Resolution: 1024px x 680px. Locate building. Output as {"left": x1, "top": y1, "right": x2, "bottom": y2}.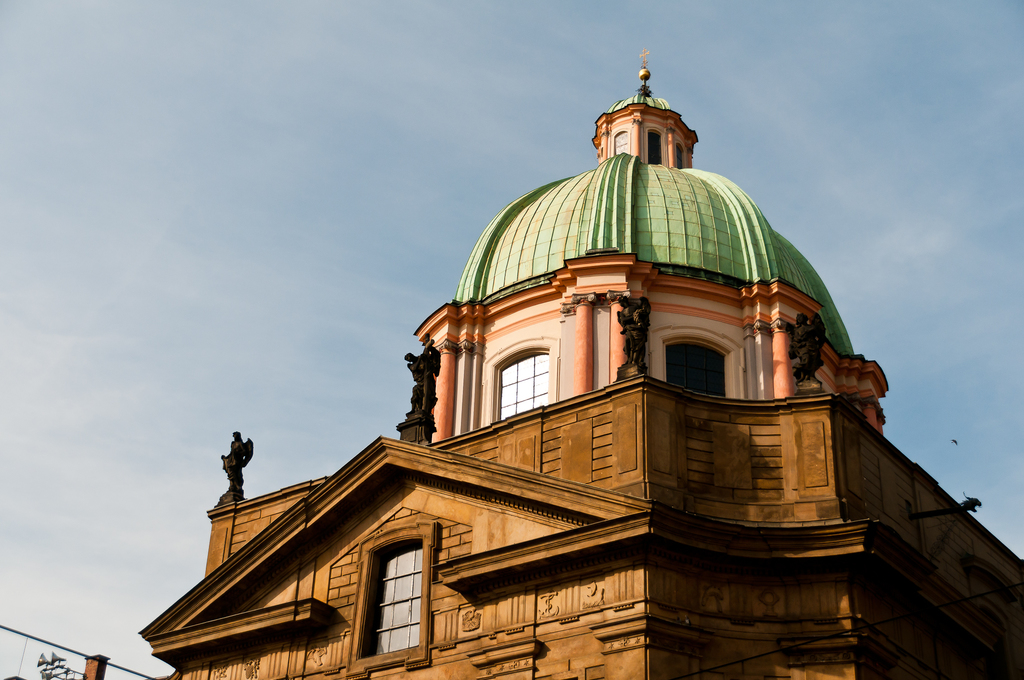
{"left": 136, "top": 53, "right": 1023, "bottom": 679}.
